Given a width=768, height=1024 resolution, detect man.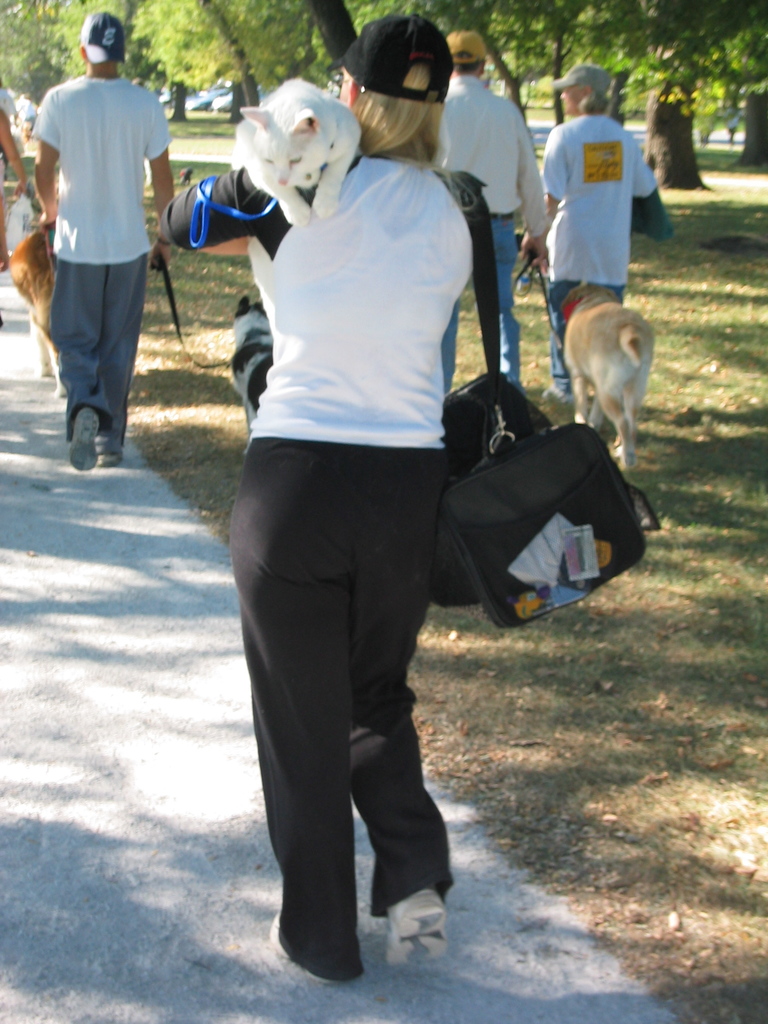
rect(422, 27, 553, 399).
